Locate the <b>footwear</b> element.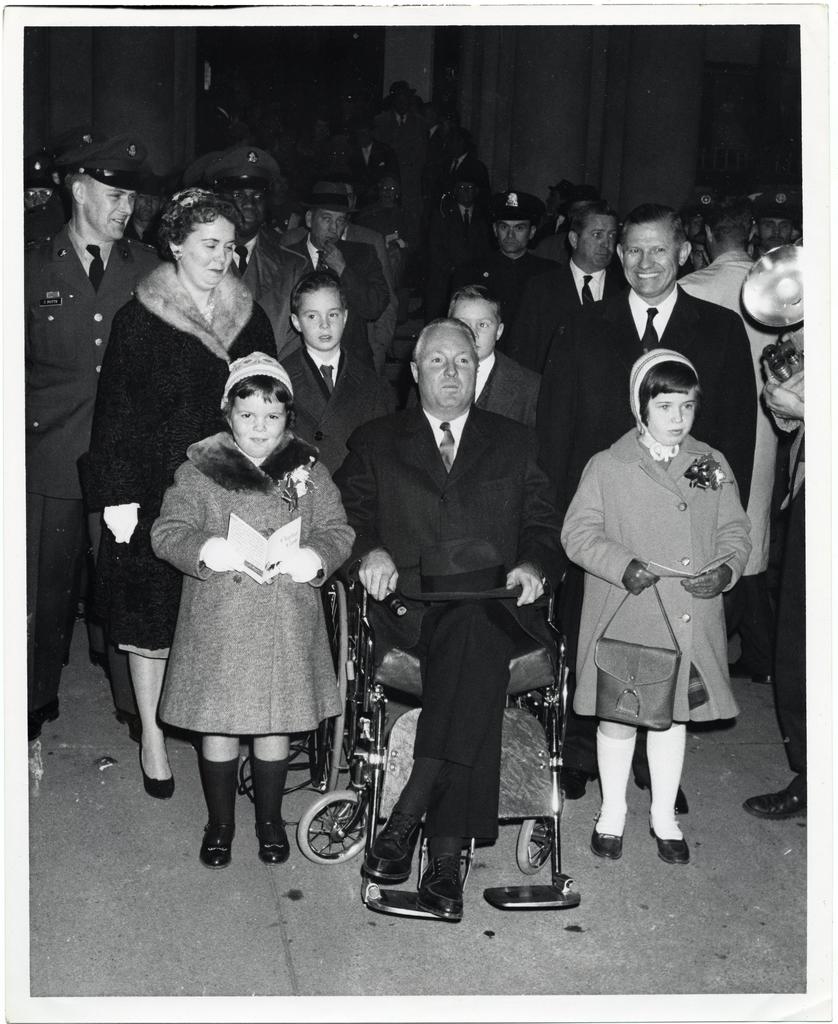
Element bbox: 352 787 485 924.
